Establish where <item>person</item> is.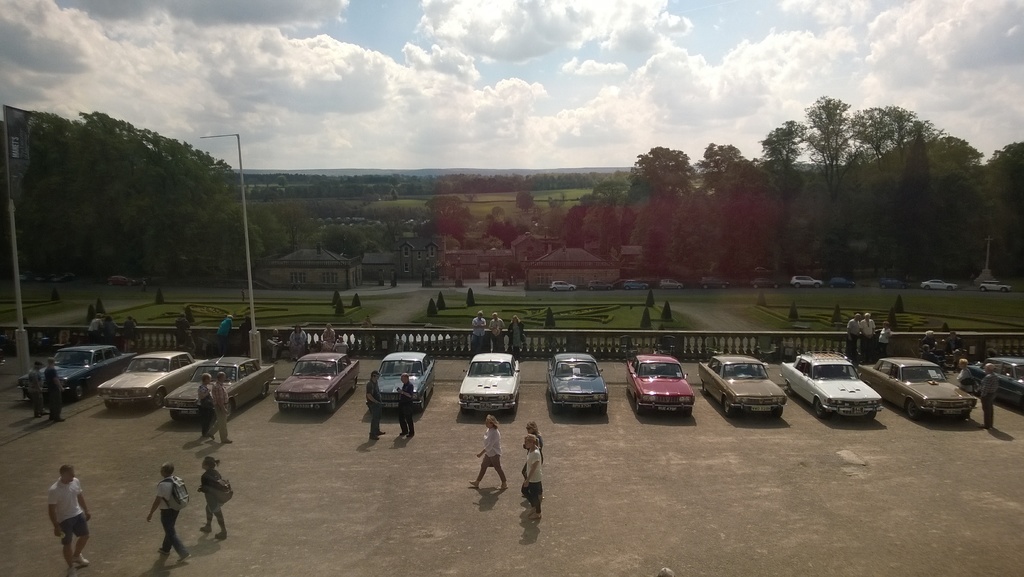
Established at (x1=104, y1=314, x2=115, y2=341).
